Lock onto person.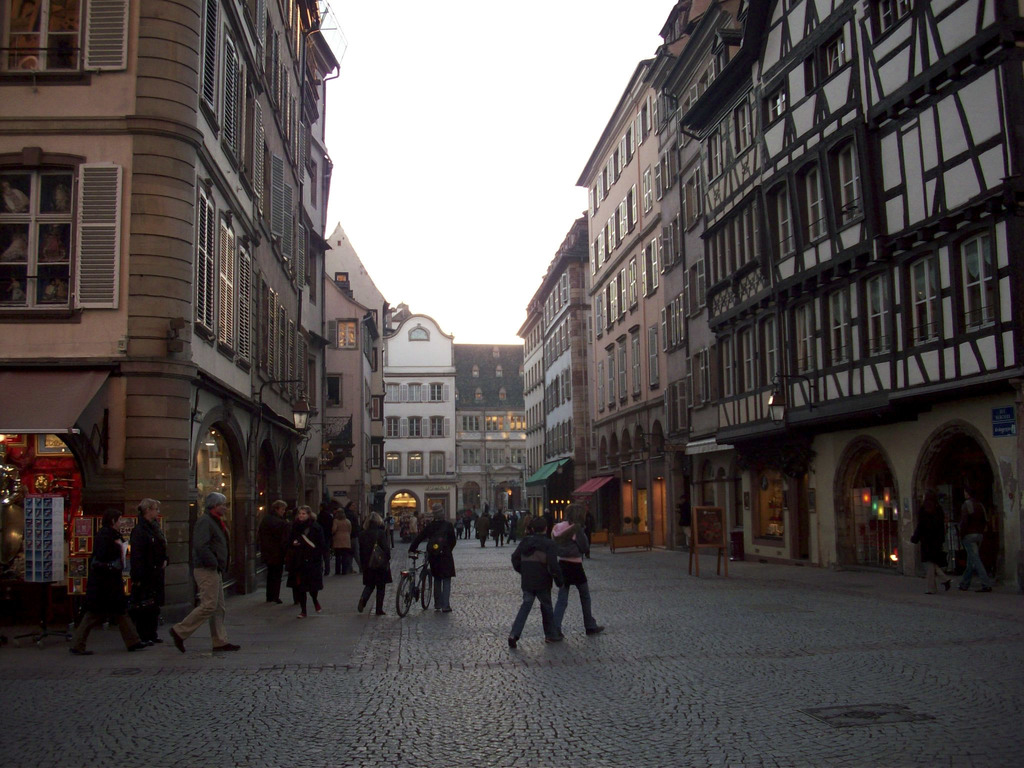
Locked: 469:504:493:549.
